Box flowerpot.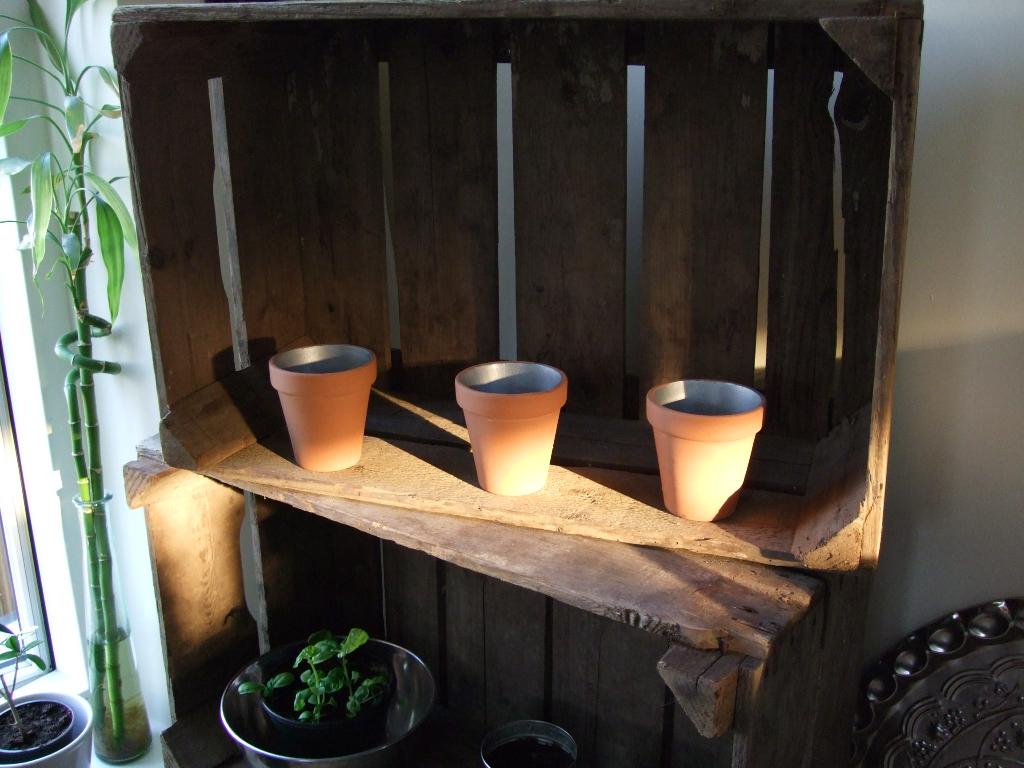
BBox(241, 635, 424, 762).
